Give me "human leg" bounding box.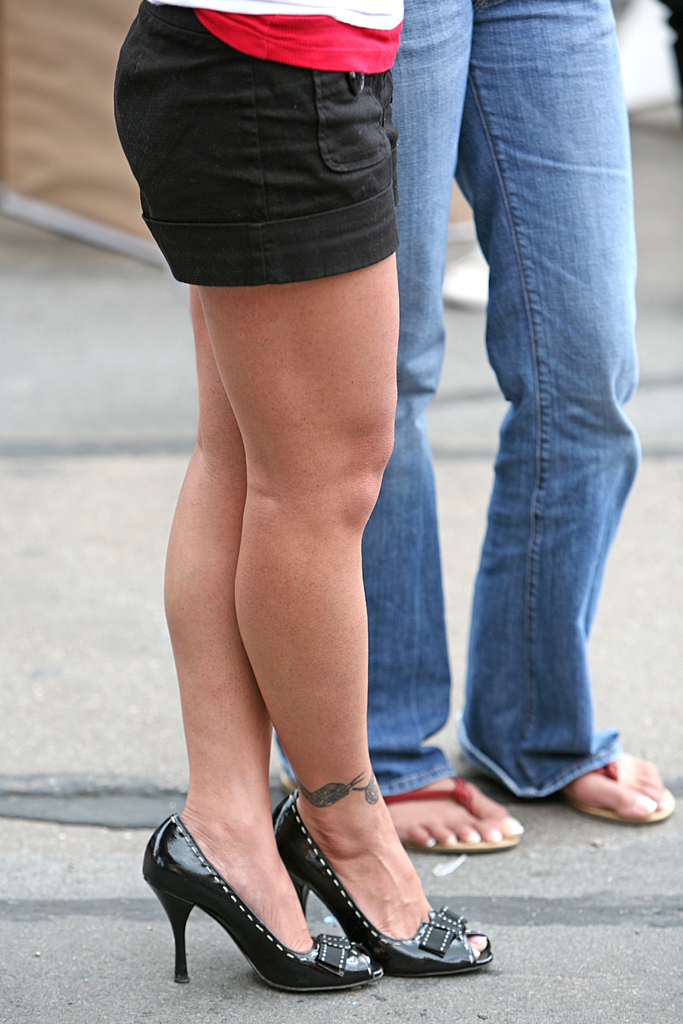
bbox(137, 278, 379, 998).
